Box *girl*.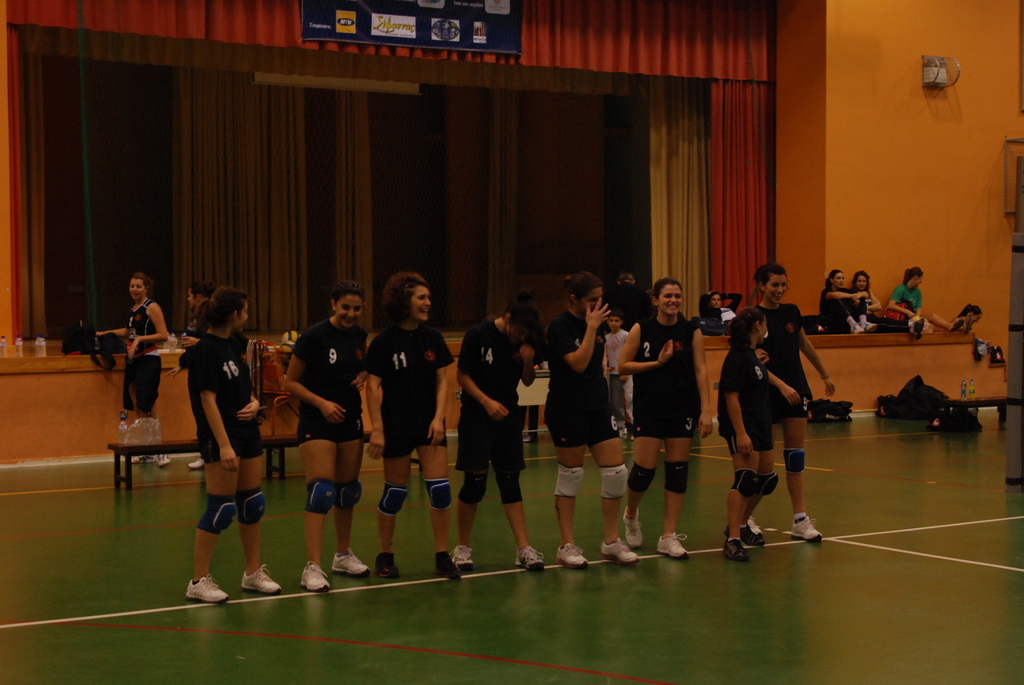
616 278 714 555.
